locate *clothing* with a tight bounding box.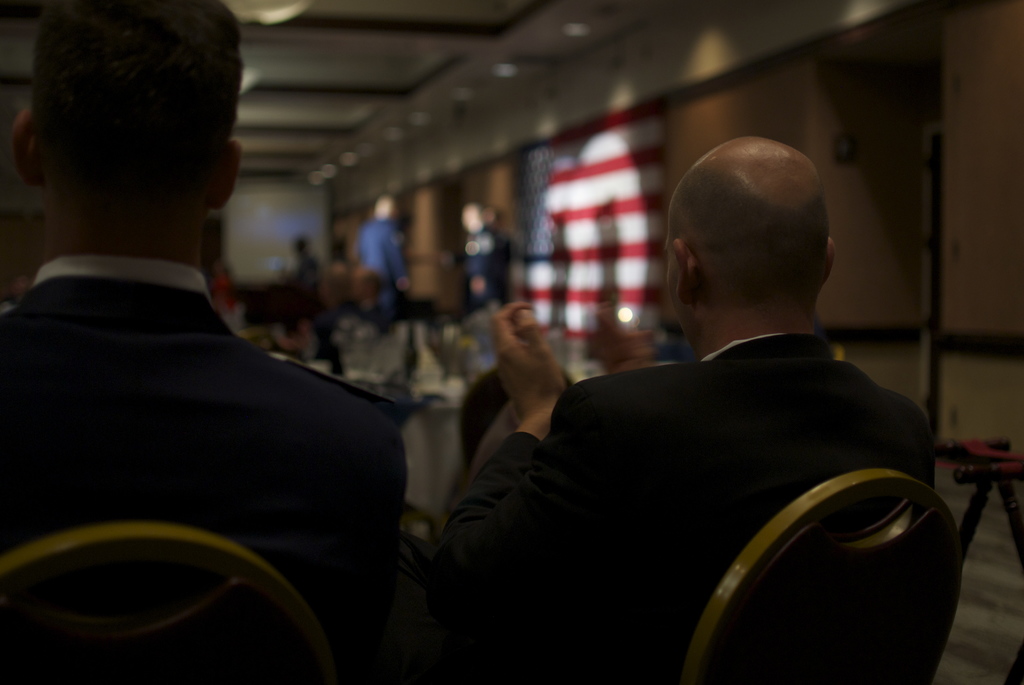
404,330,934,684.
